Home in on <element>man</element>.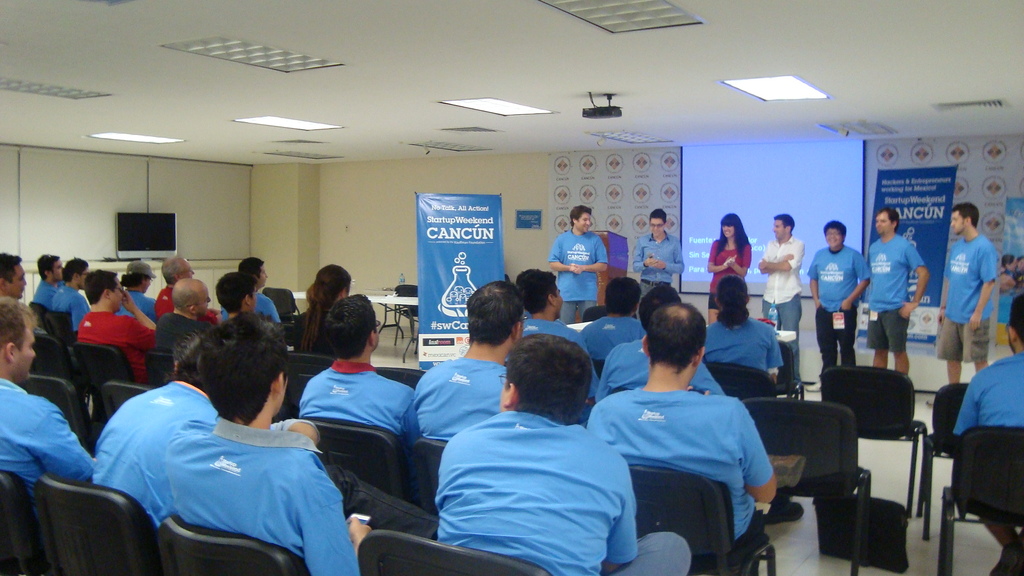
Homed in at (left=79, top=263, right=163, bottom=392).
